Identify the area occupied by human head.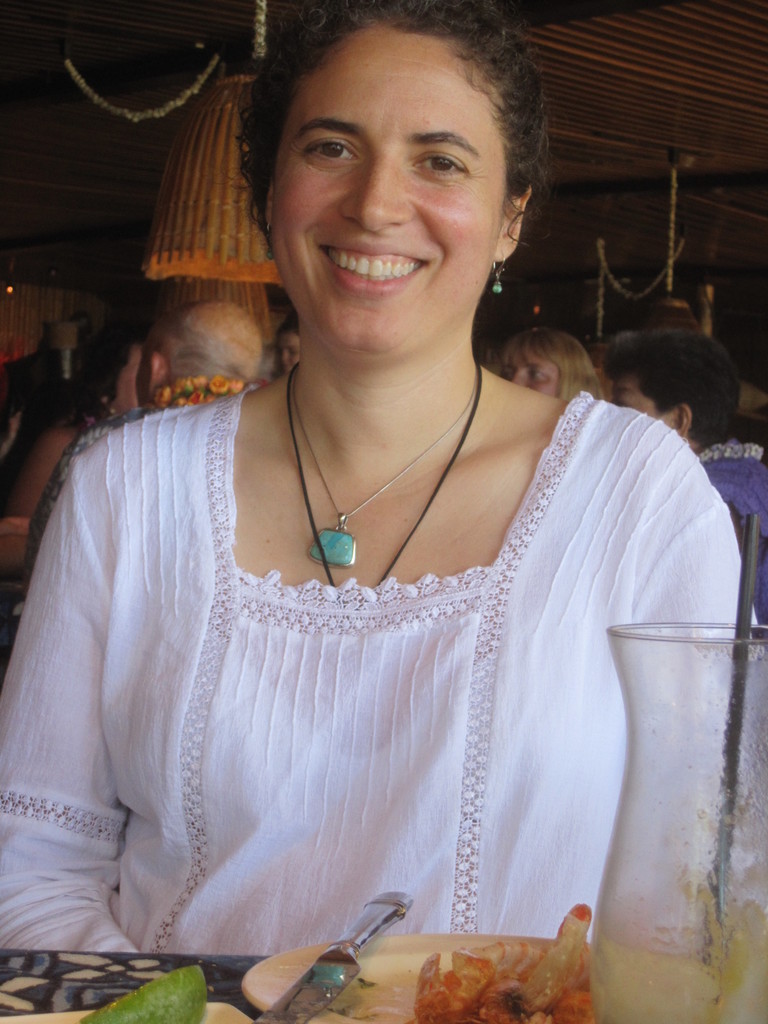
Area: pyautogui.locateOnScreen(237, 0, 554, 284).
